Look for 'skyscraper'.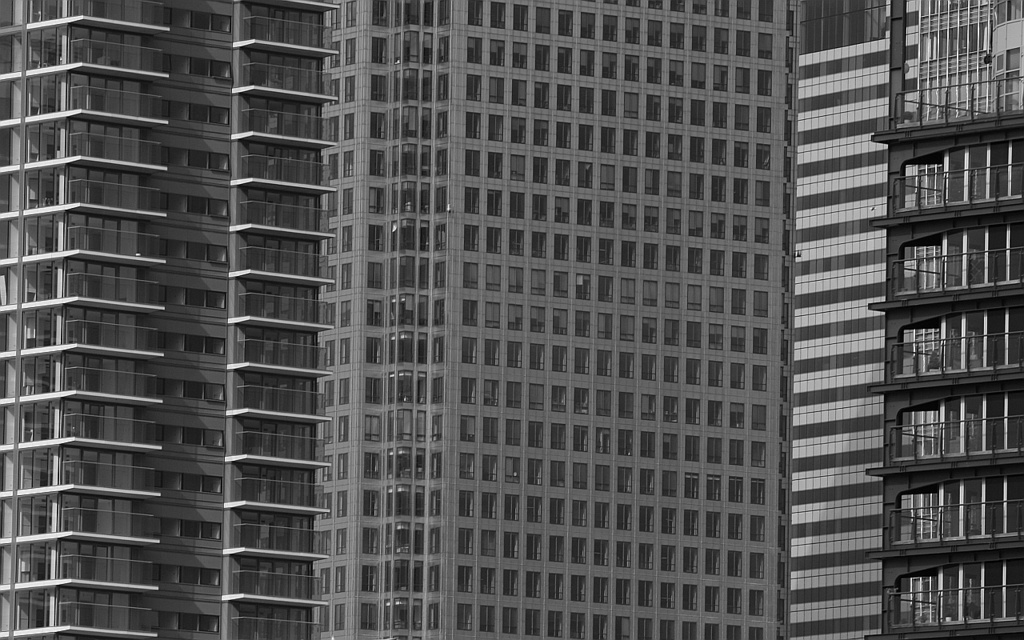
Found: [x1=0, y1=0, x2=323, y2=639].
